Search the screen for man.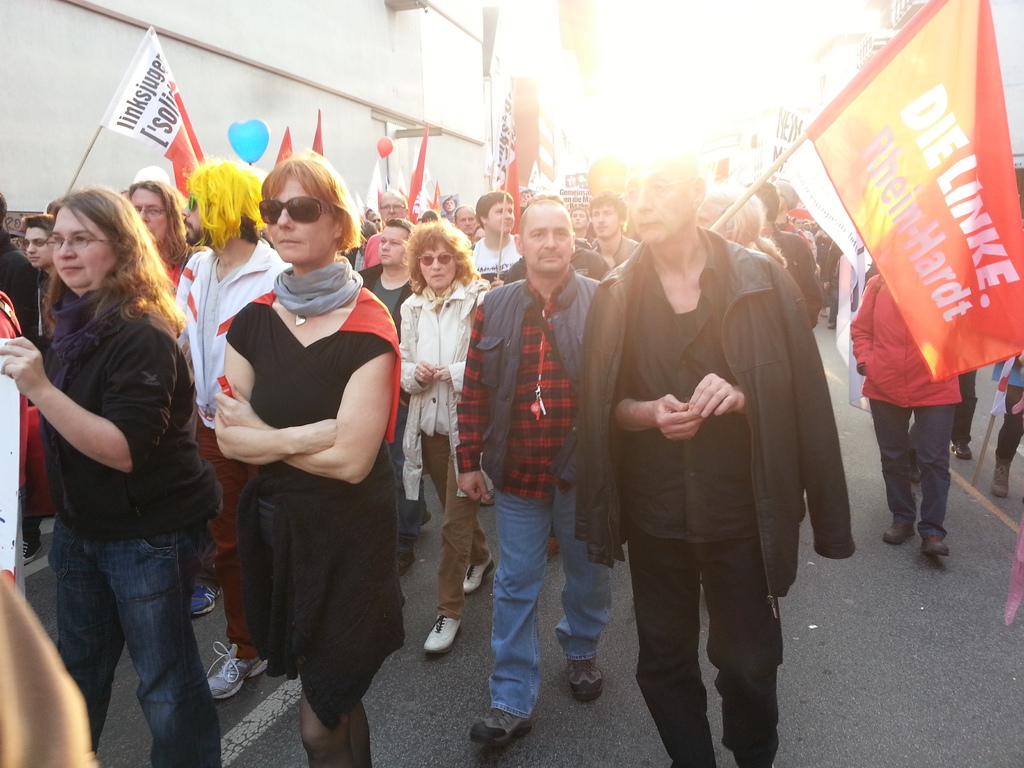
Found at (581, 167, 822, 749).
